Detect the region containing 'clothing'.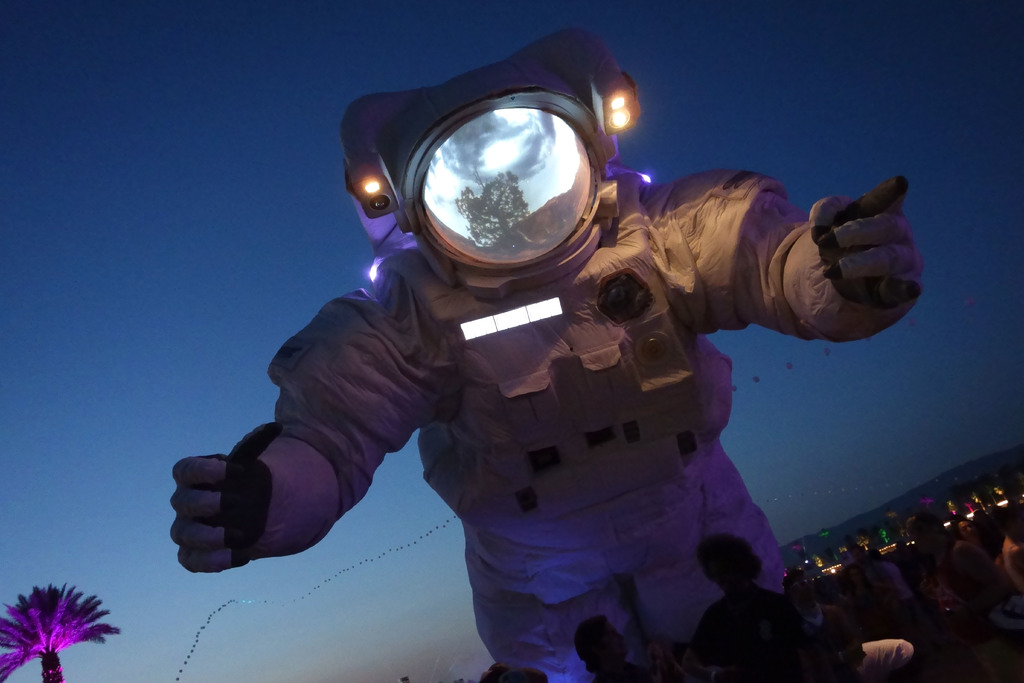
(361,191,777,630).
